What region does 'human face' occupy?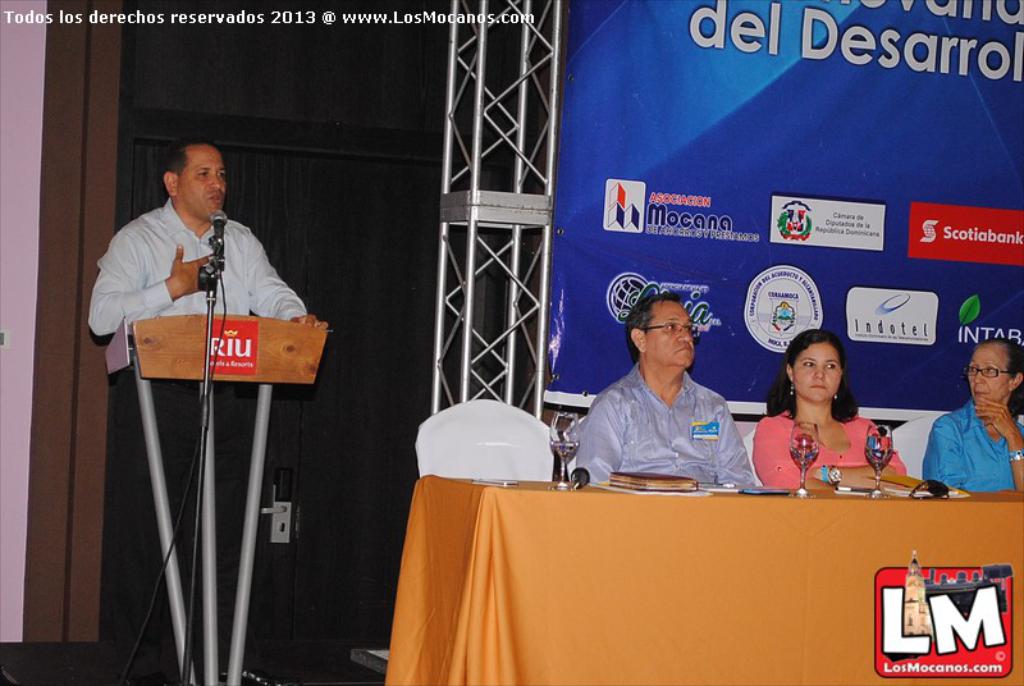
[left=178, top=155, right=224, bottom=212].
